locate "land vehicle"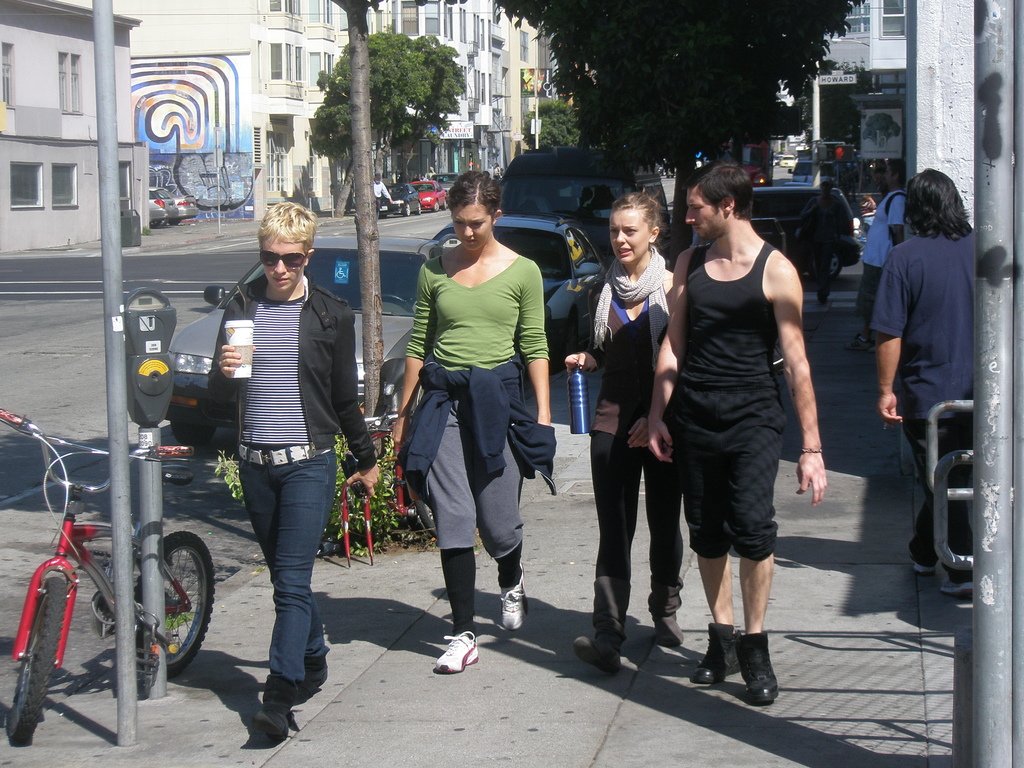
709, 135, 775, 189
